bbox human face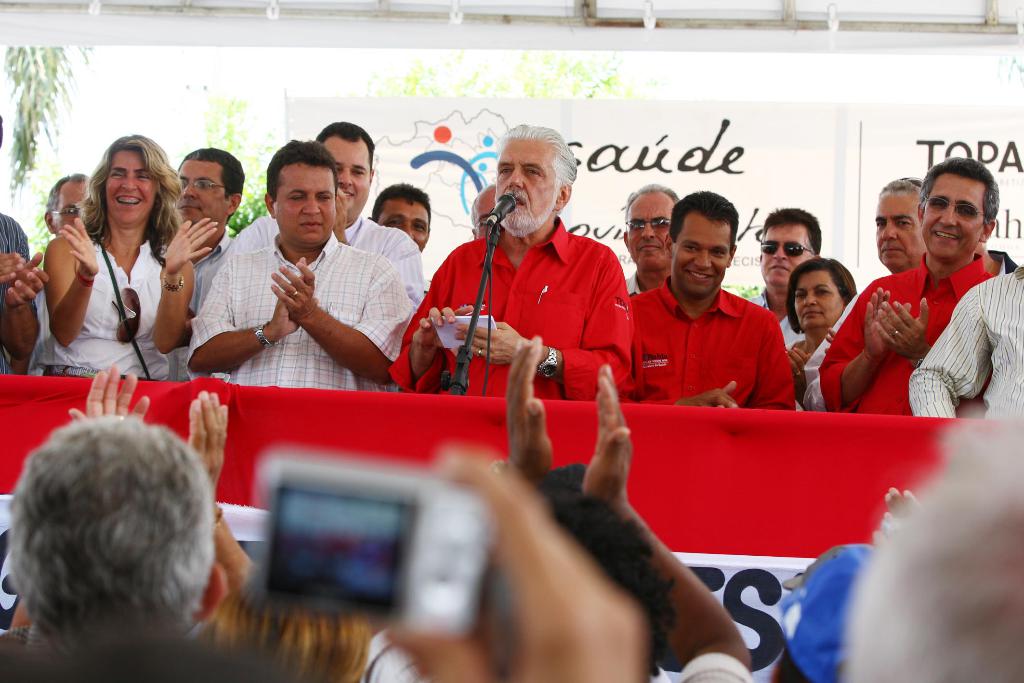
locate(179, 159, 230, 225)
